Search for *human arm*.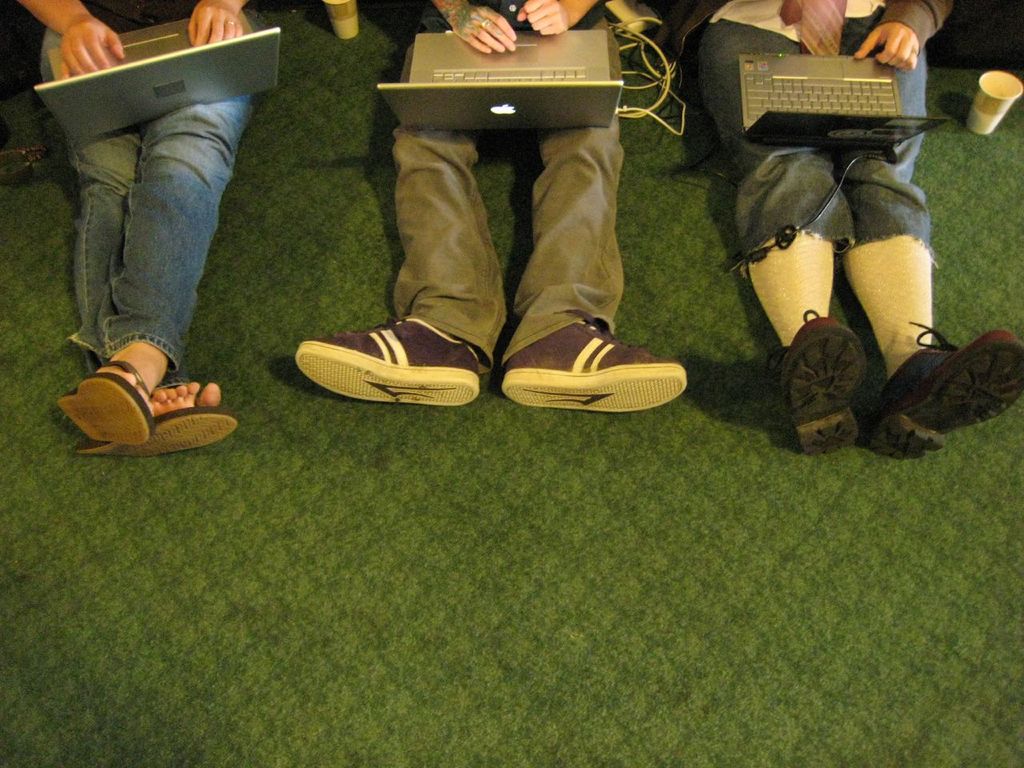
Found at <bbox>423, 0, 523, 54</bbox>.
